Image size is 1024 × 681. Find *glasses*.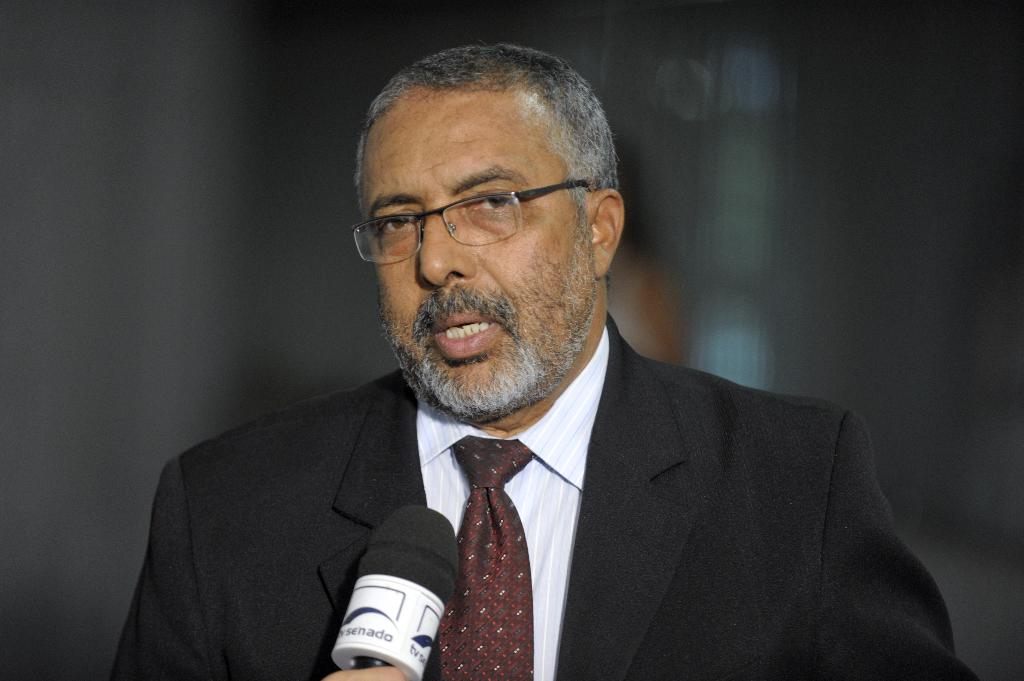
[x1=349, y1=179, x2=600, y2=261].
